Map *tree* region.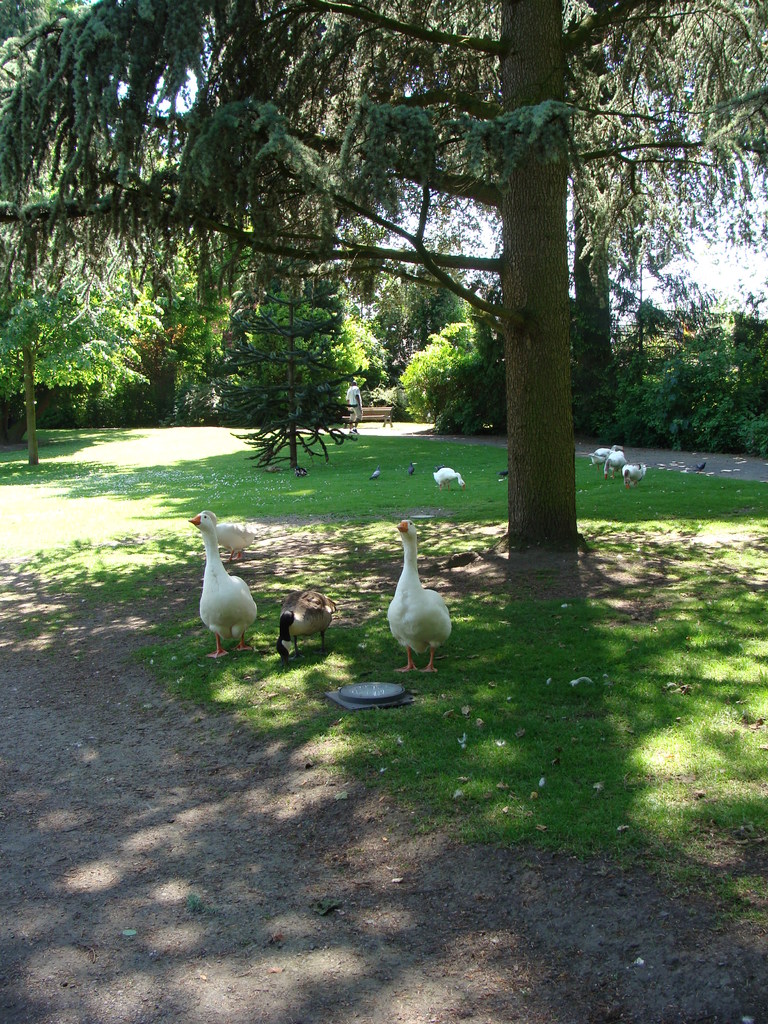
Mapped to bbox(224, 288, 353, 481).
